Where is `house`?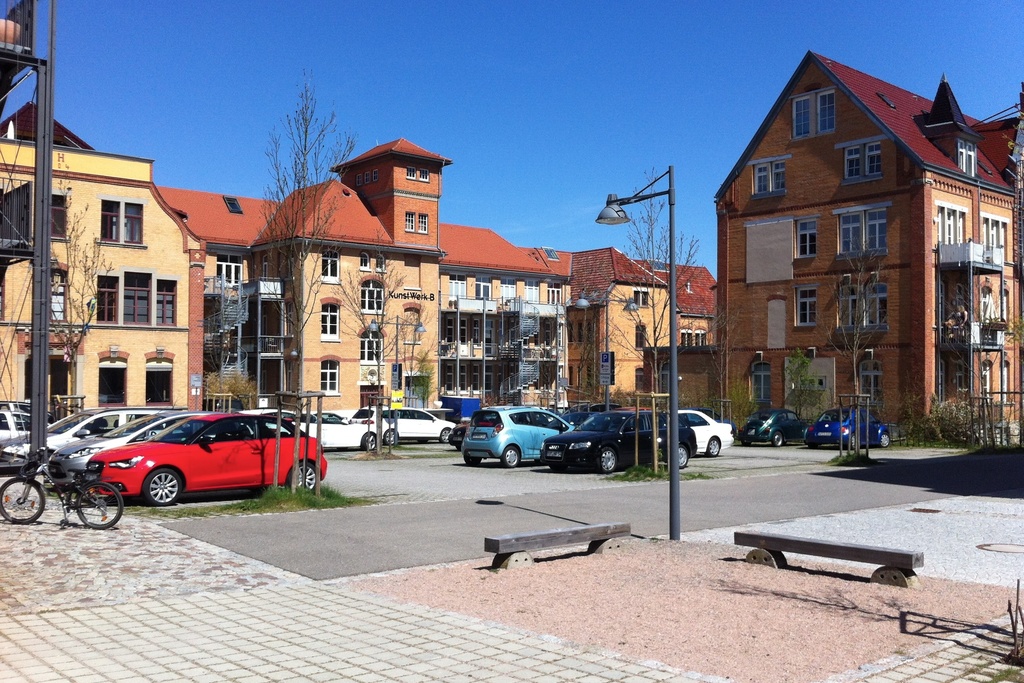
BBox(145, 135, 442, 435).
